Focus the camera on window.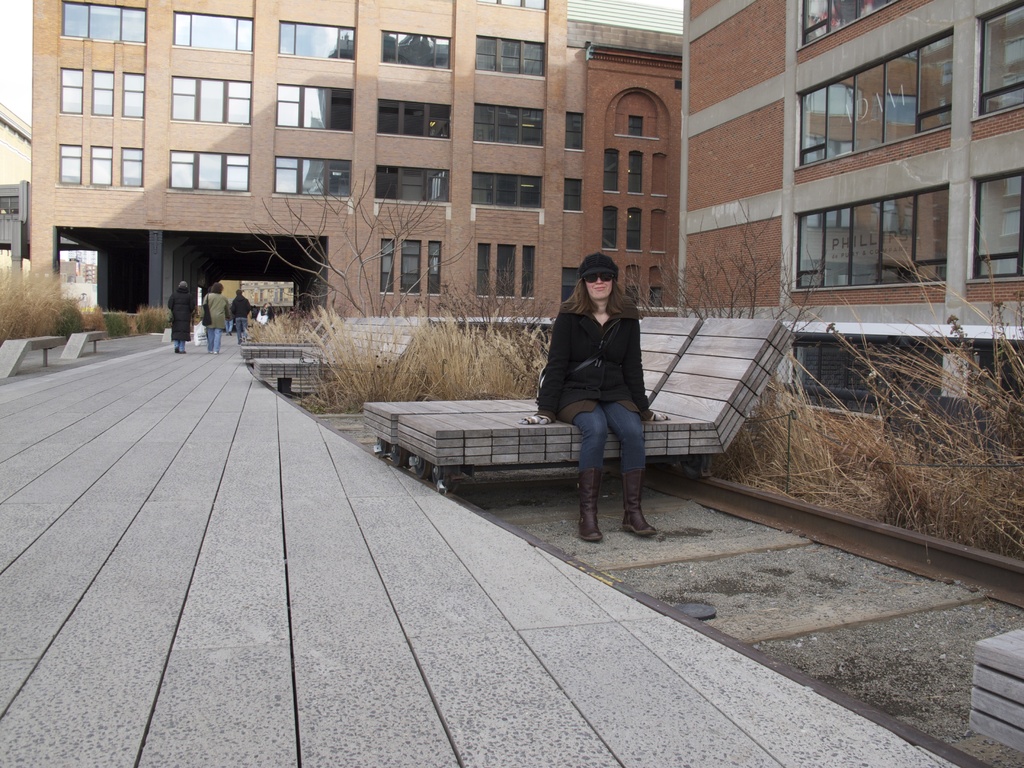
Focus region: bbox(801, 0, 890, 47).
